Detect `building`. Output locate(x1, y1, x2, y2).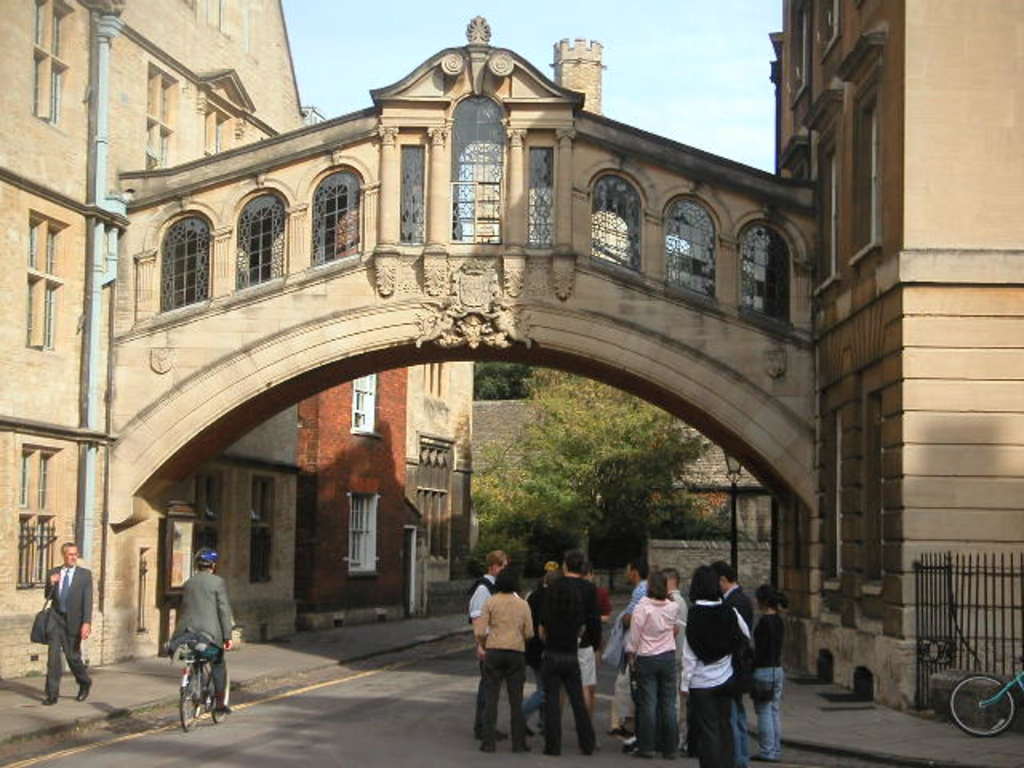
locate(299, 104, 414, 634).
